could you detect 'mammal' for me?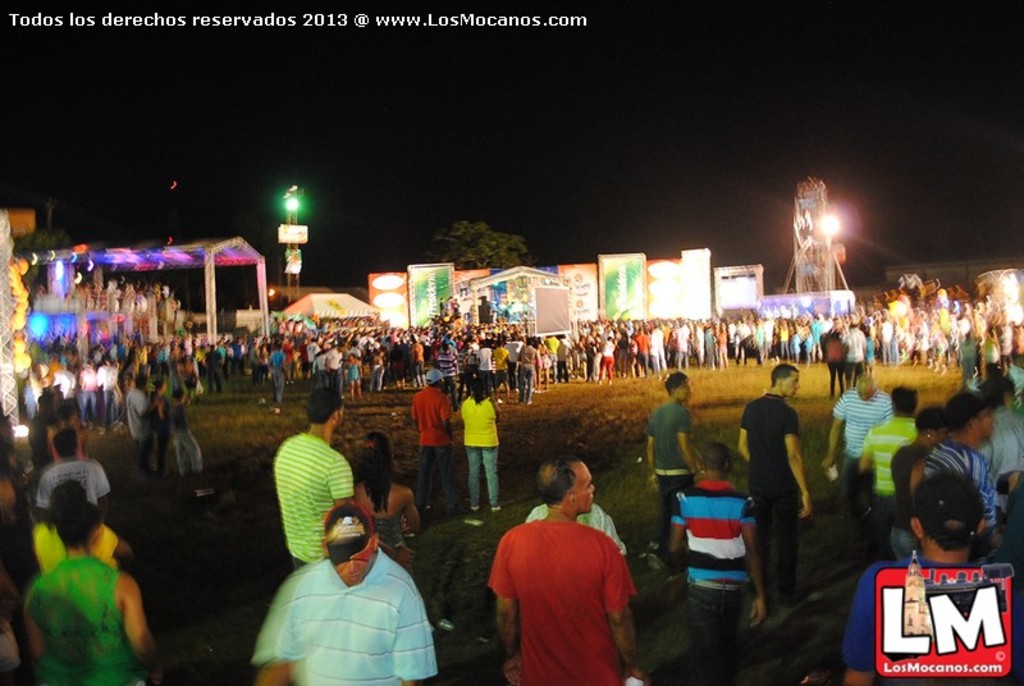
Detection result: BBox(736, 356, 812, 603).
